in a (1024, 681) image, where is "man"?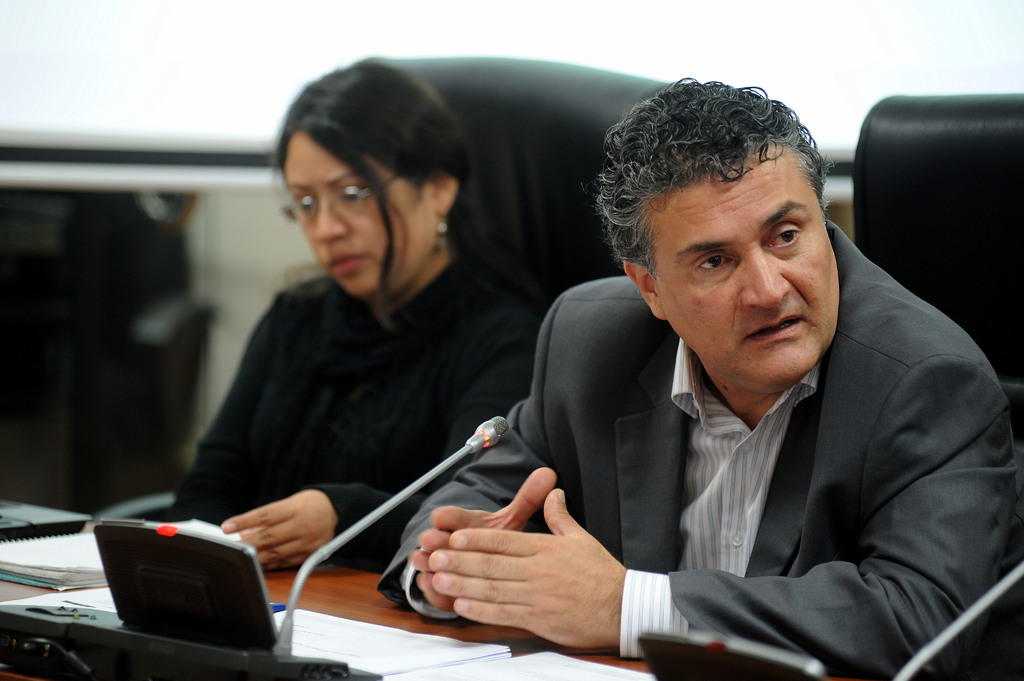
l=309, t=99, r=975, b=667.
